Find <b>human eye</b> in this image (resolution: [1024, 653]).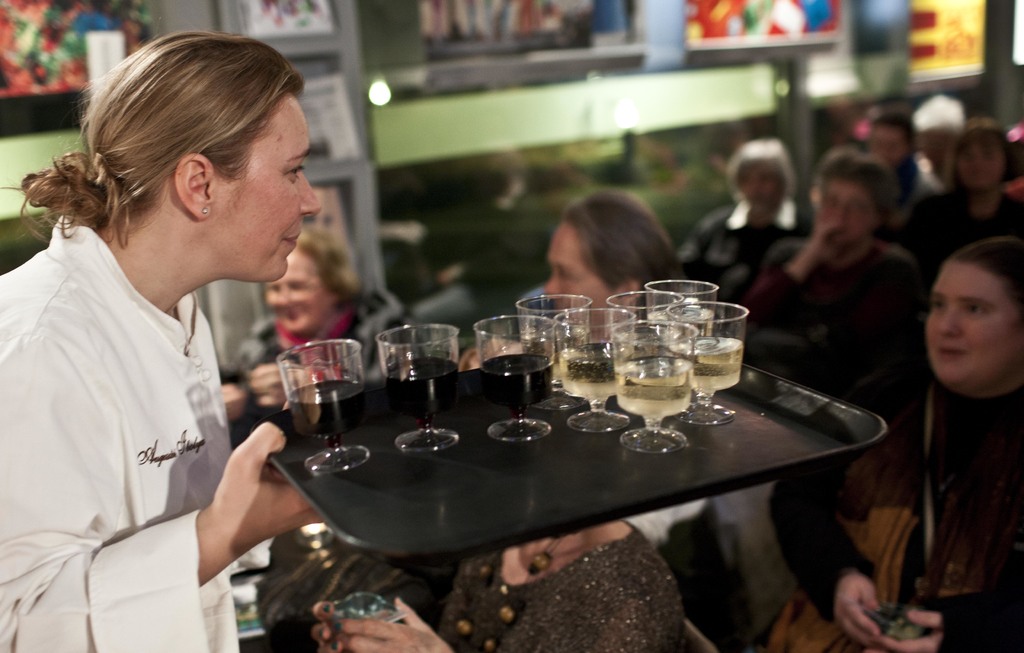
272,153,312,184.
